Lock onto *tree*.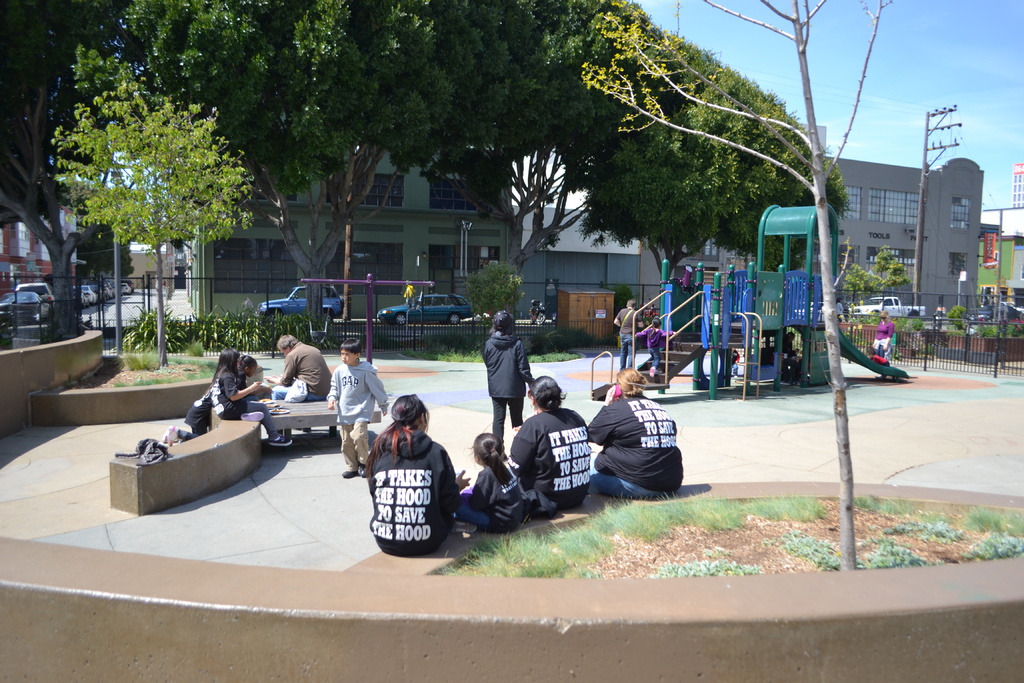
Locked: region(0, 0, 95, 346).
